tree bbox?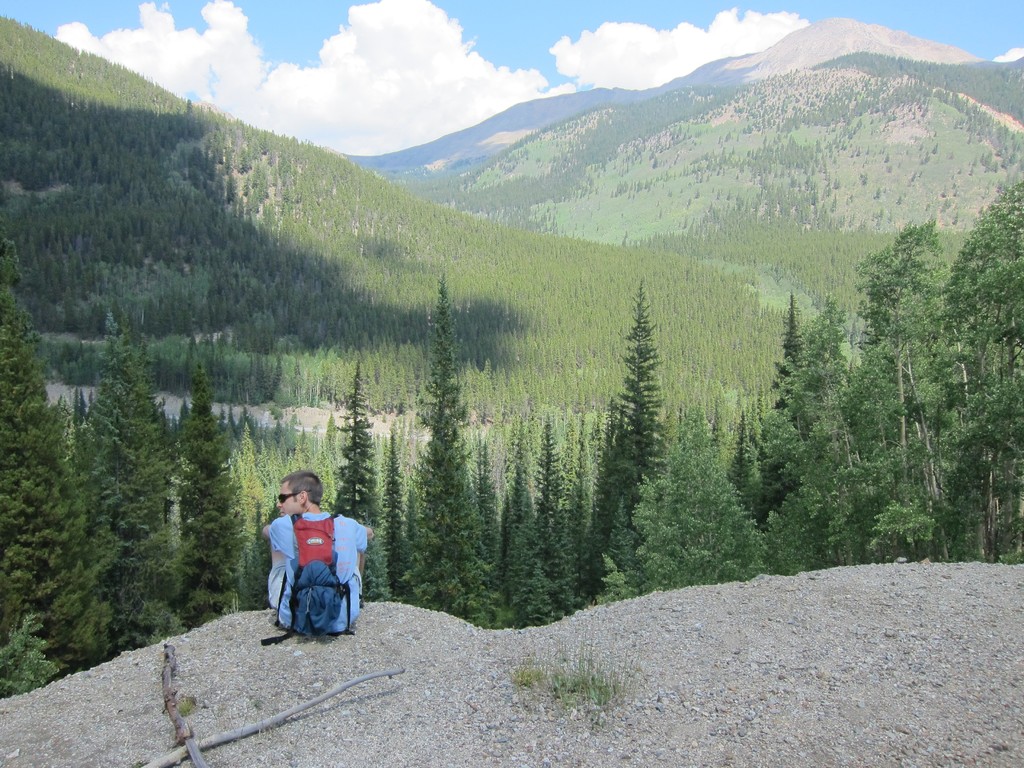
[left=84, top=317, right=173, bottom=662]
